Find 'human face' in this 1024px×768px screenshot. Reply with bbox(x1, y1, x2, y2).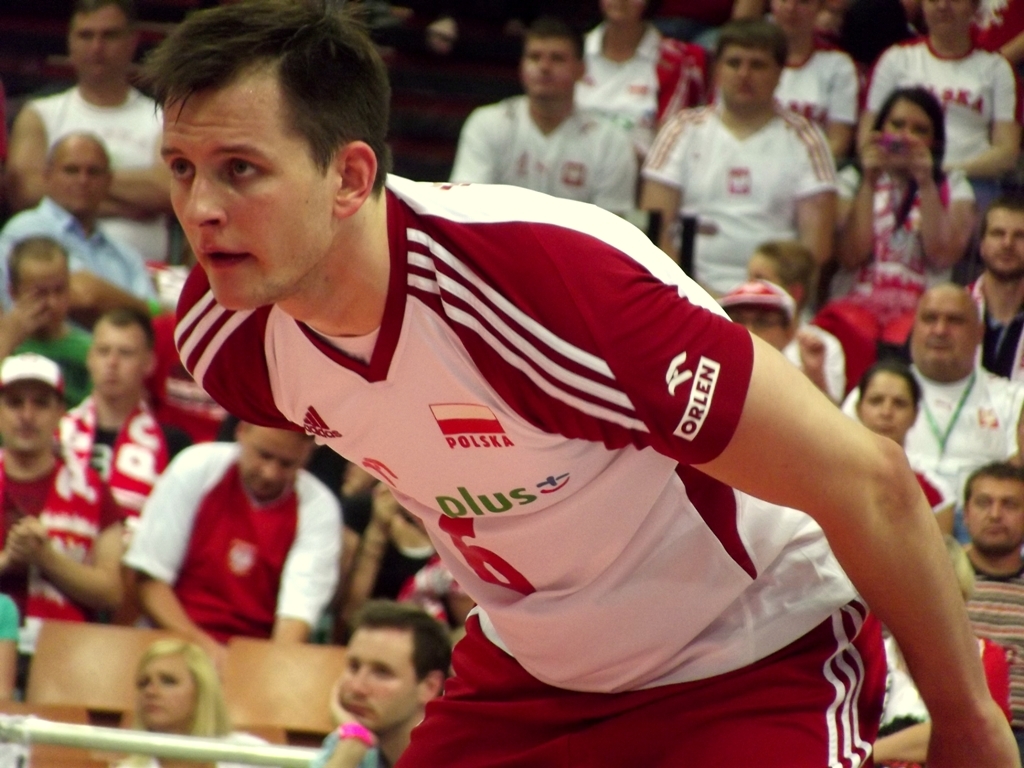
bbox(725, 306, 786, 354).
